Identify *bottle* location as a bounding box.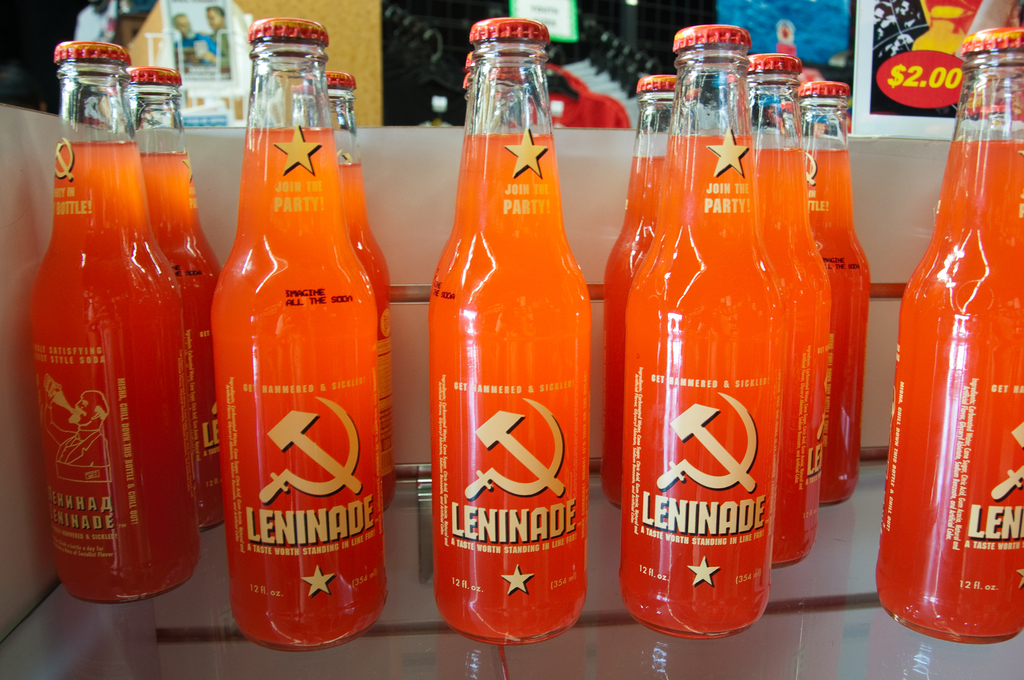
detection(790, 77, 874, 509).
